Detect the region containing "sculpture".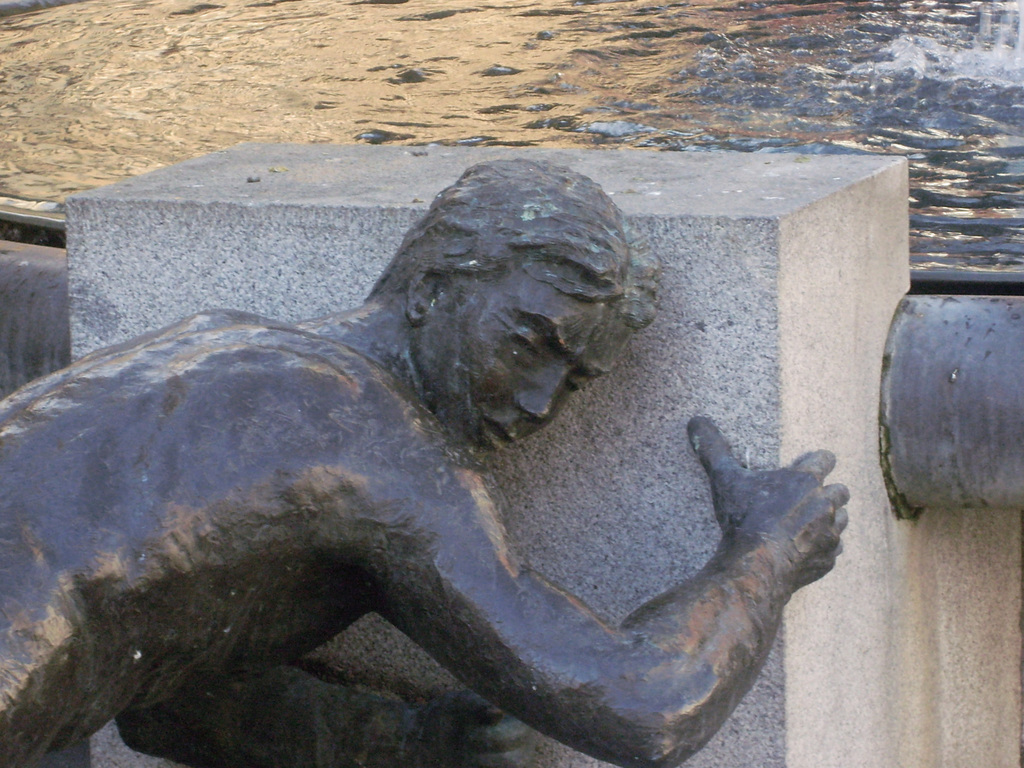
(left=0, top=156, right=856, bottom=767).
